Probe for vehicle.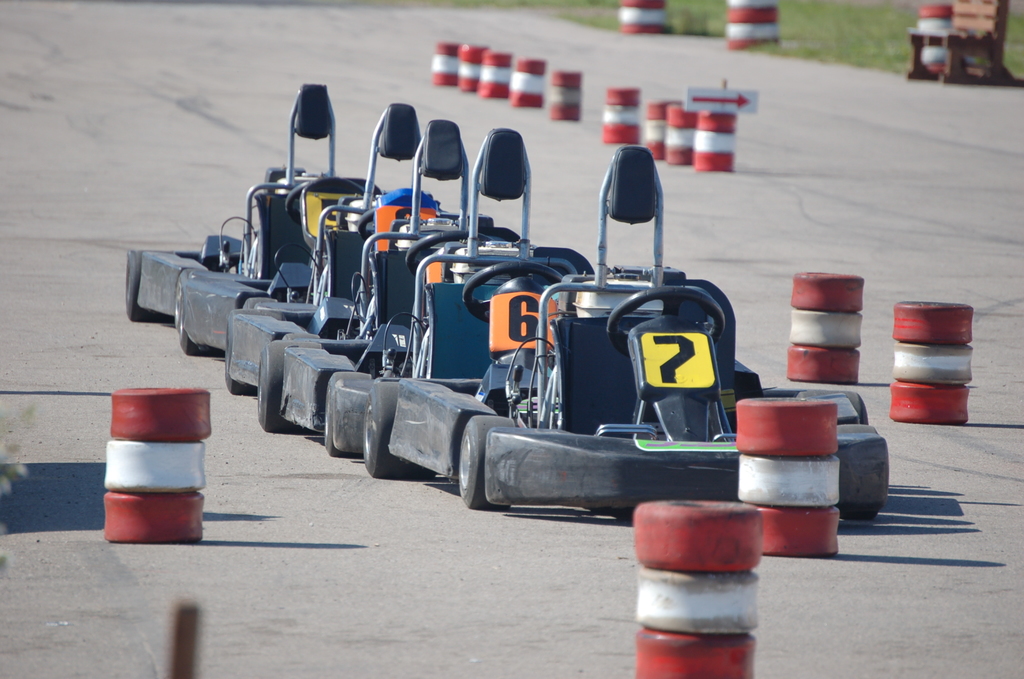
Probe result: box(145, 124, 828, 524).
